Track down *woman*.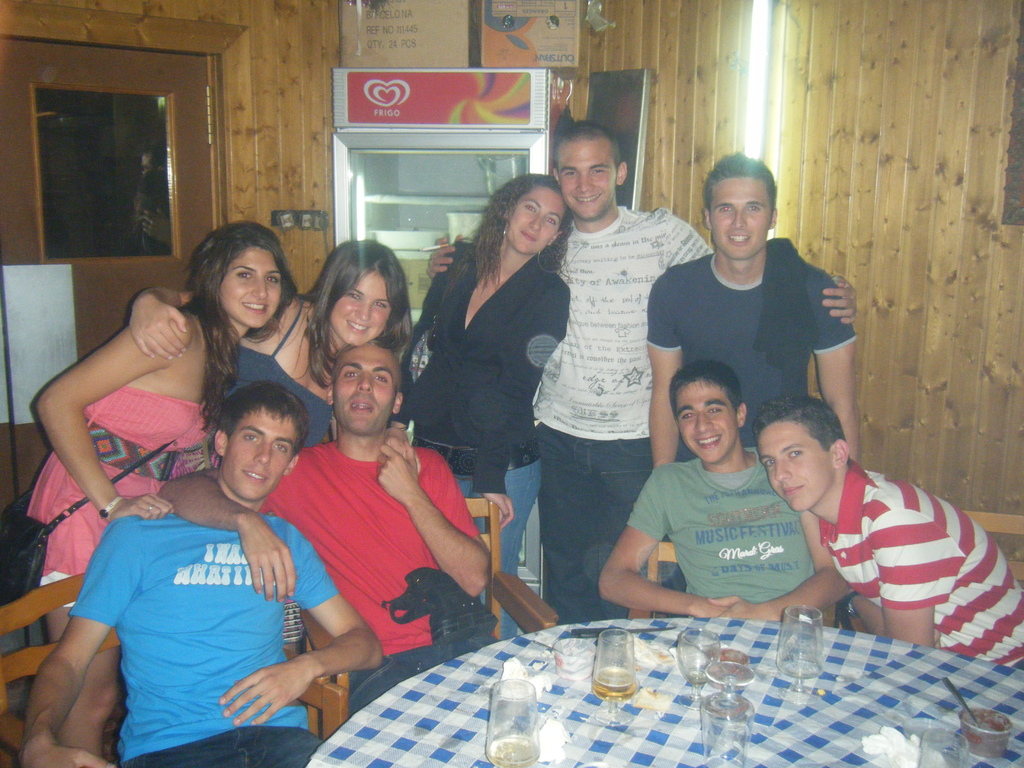
Tracked to bbox(113, 235, 415, 458).
